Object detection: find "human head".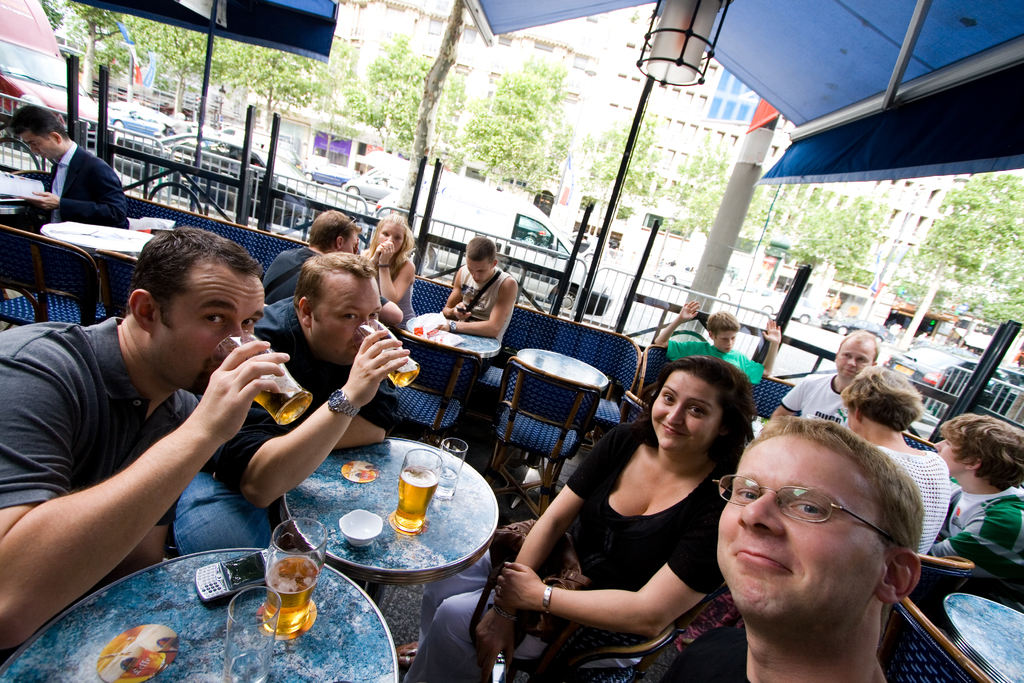
(x1=310, y1=208, x2=358, y2=254).
